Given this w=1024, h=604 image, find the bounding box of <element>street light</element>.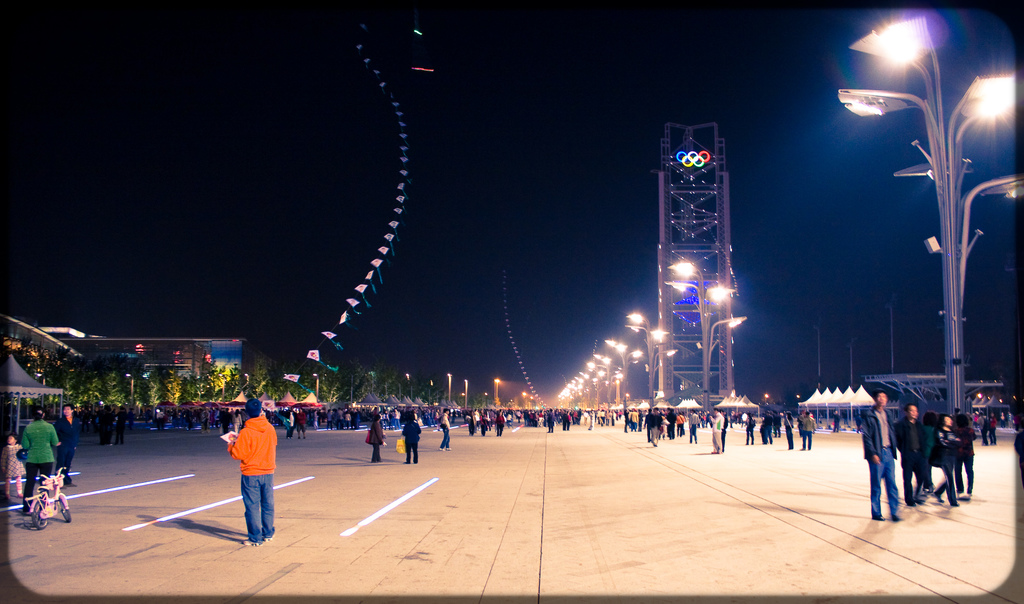
<bbox>522, 390, 526, 409</bbox>.
